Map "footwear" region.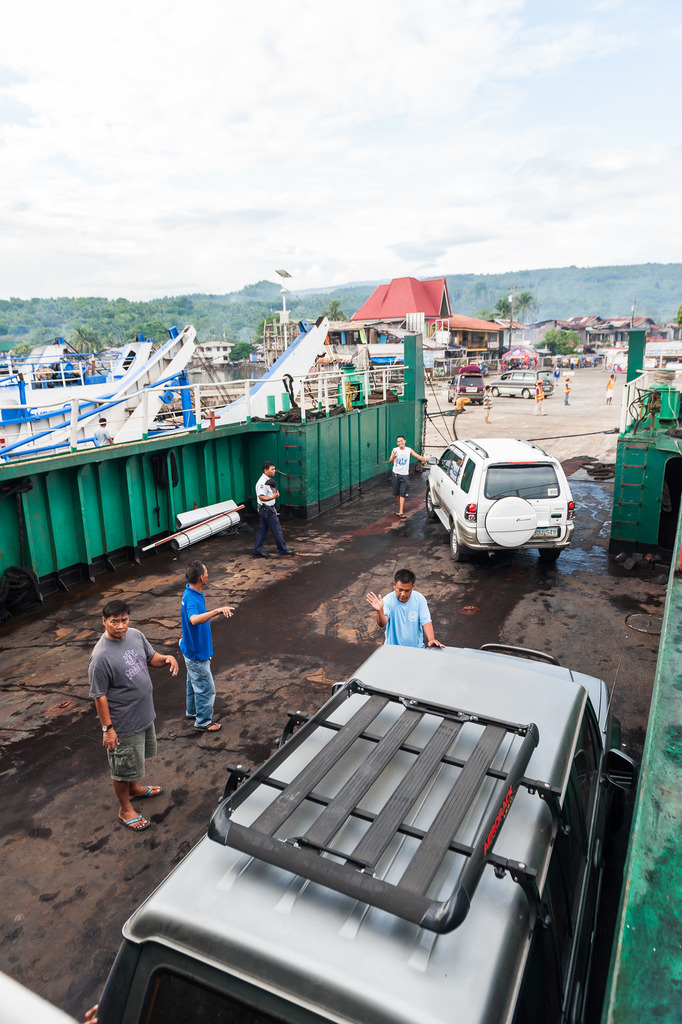
Mapped to region(119, 814, 149, 830).
